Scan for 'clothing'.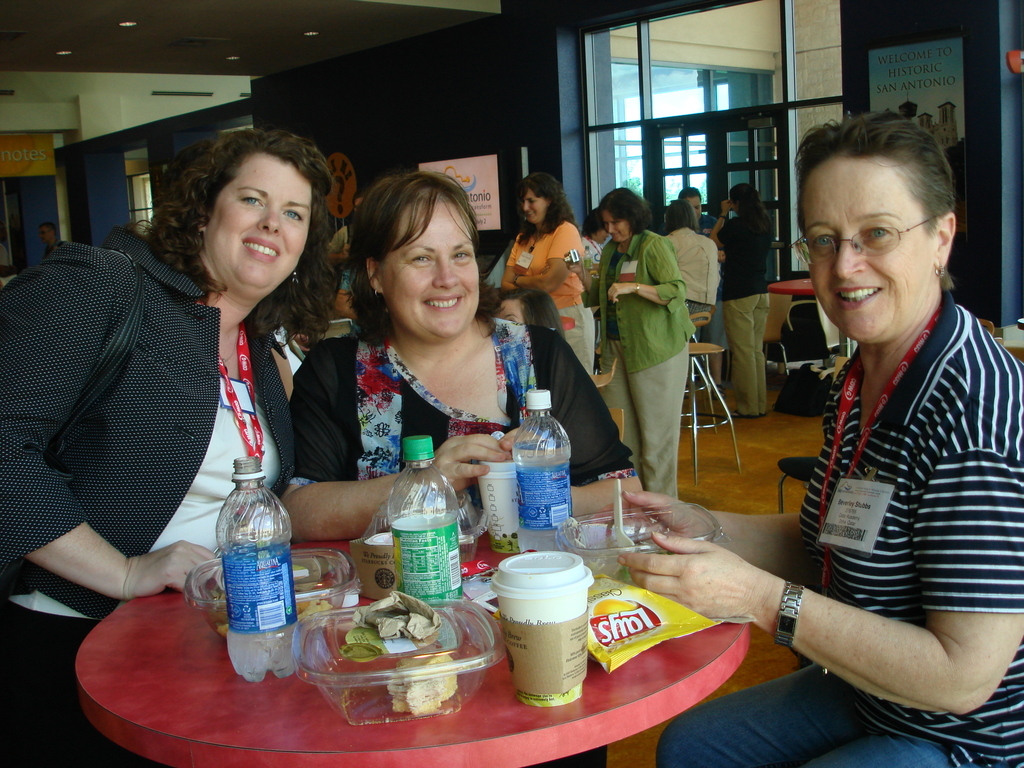
Scan result: rect(796, 294, 1023, 767).
